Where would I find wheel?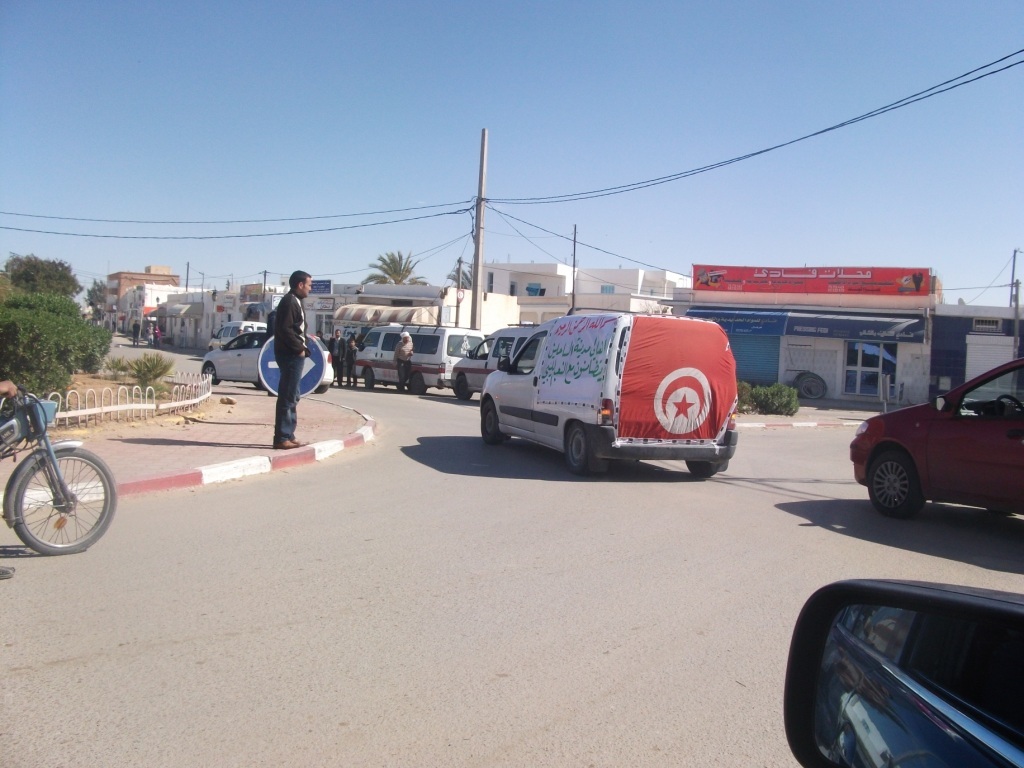
At detection(687, 457, 723, 480).
